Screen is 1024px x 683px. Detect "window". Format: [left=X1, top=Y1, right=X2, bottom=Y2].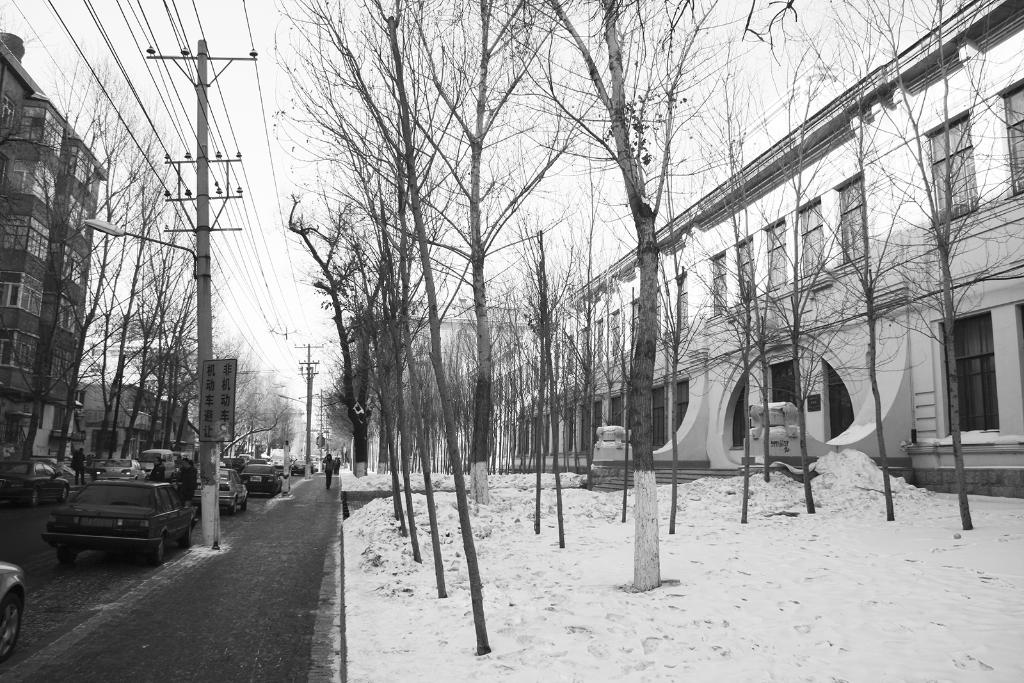
[left=612, top=312, right=620, bottom=360].
